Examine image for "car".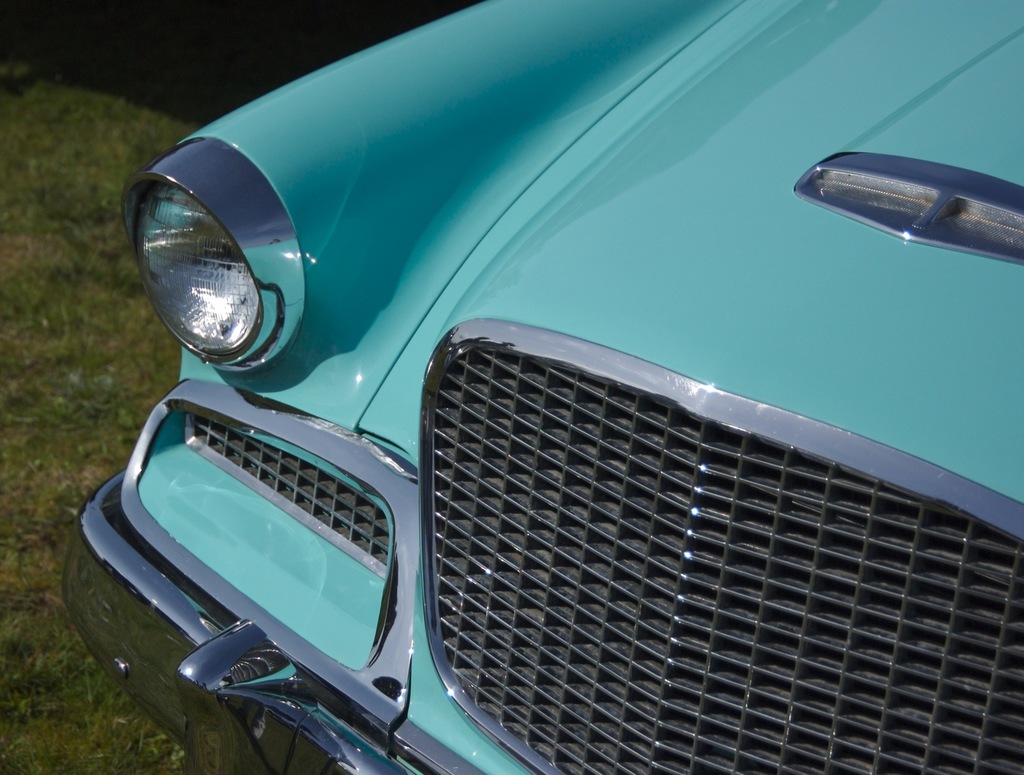
Examination result: l=54, t=0, r=1023, b=774.
